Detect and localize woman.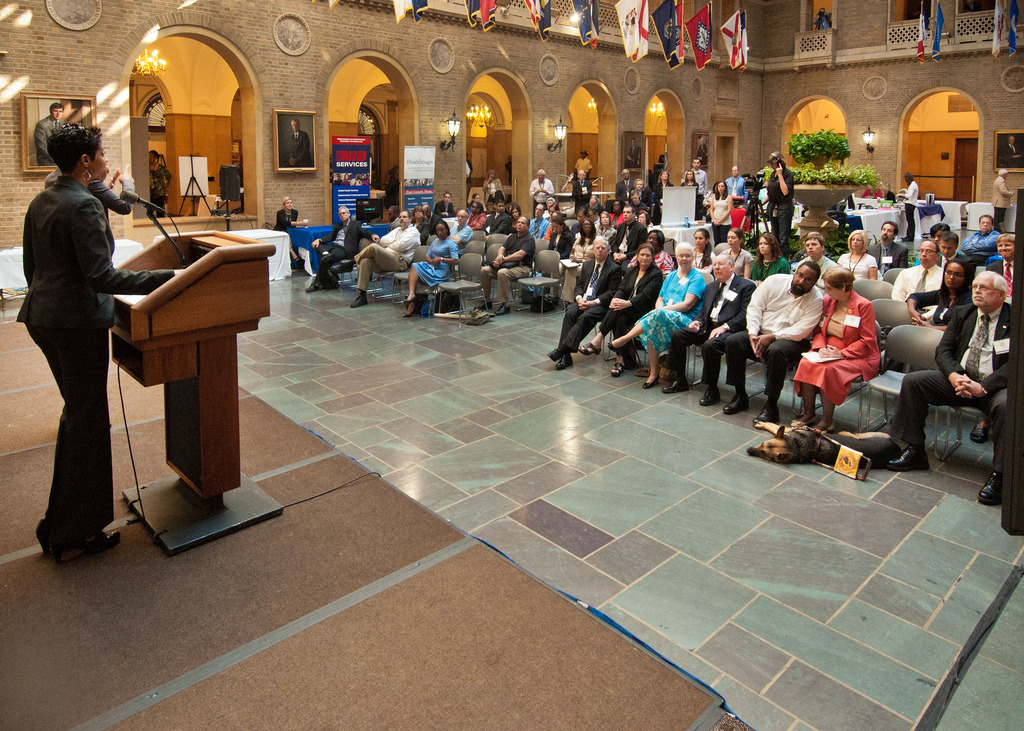
Localized at <box>511,204,520,233</box>.
